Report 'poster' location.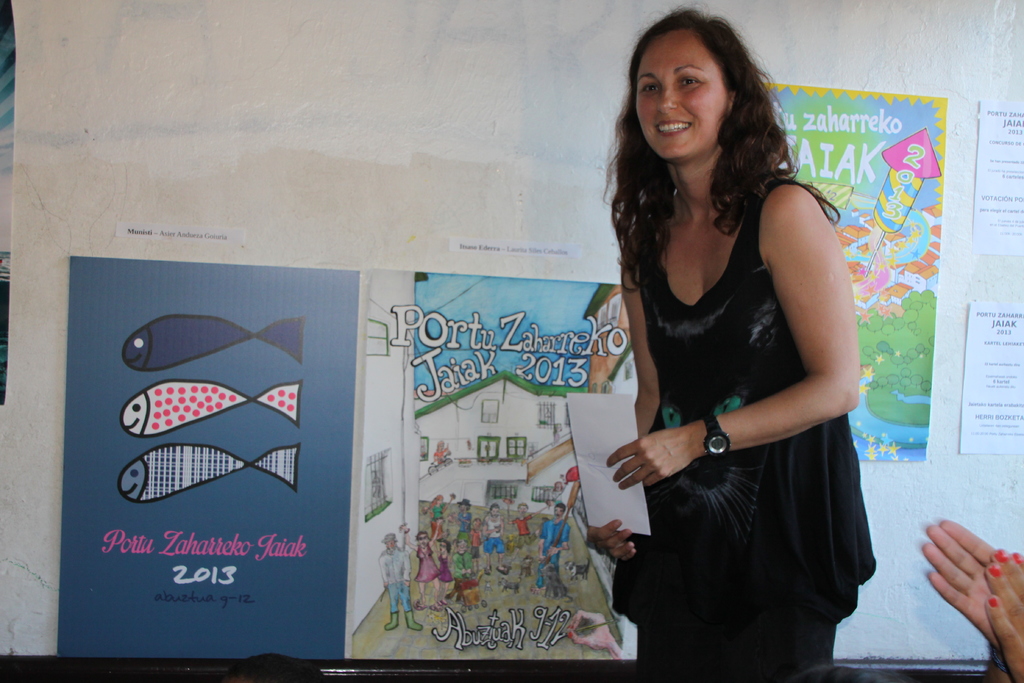
Report: [964, 304, 1020, 461].
